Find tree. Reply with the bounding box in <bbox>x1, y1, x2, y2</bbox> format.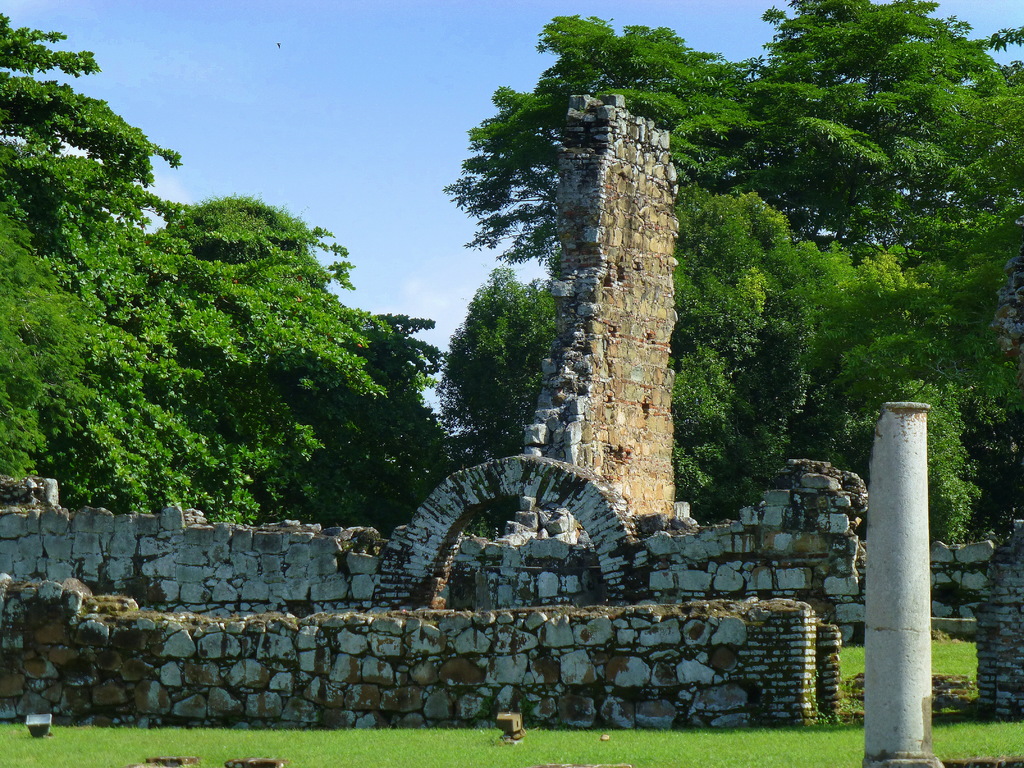
<bbox>0, 14, 175, 510</bbox>.
